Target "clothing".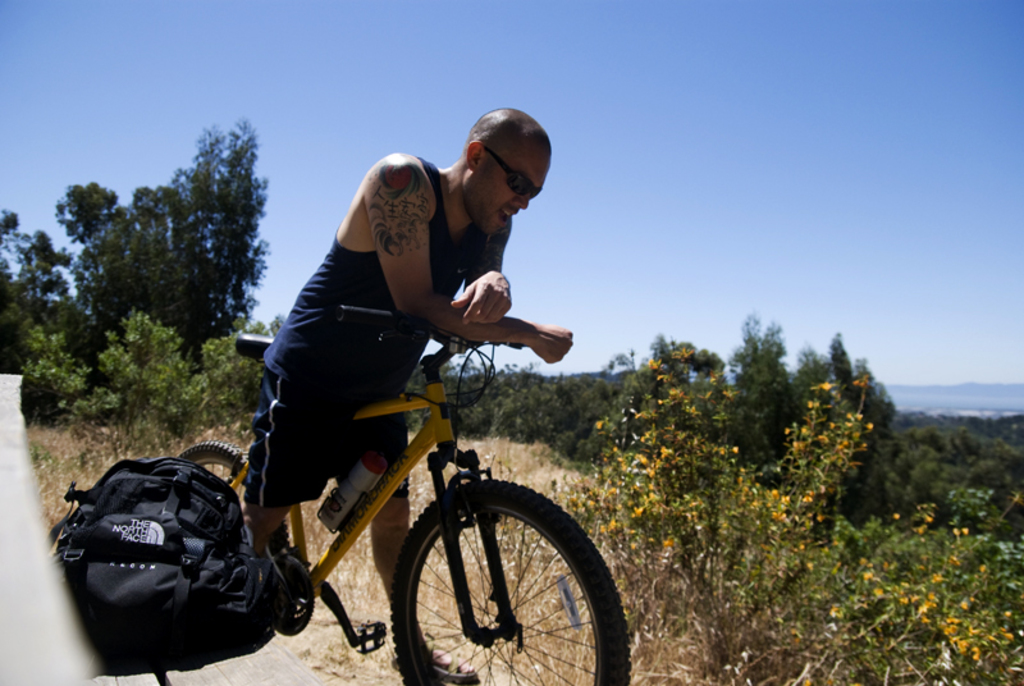
Target region: select_region(255, 136, 511, 553).
